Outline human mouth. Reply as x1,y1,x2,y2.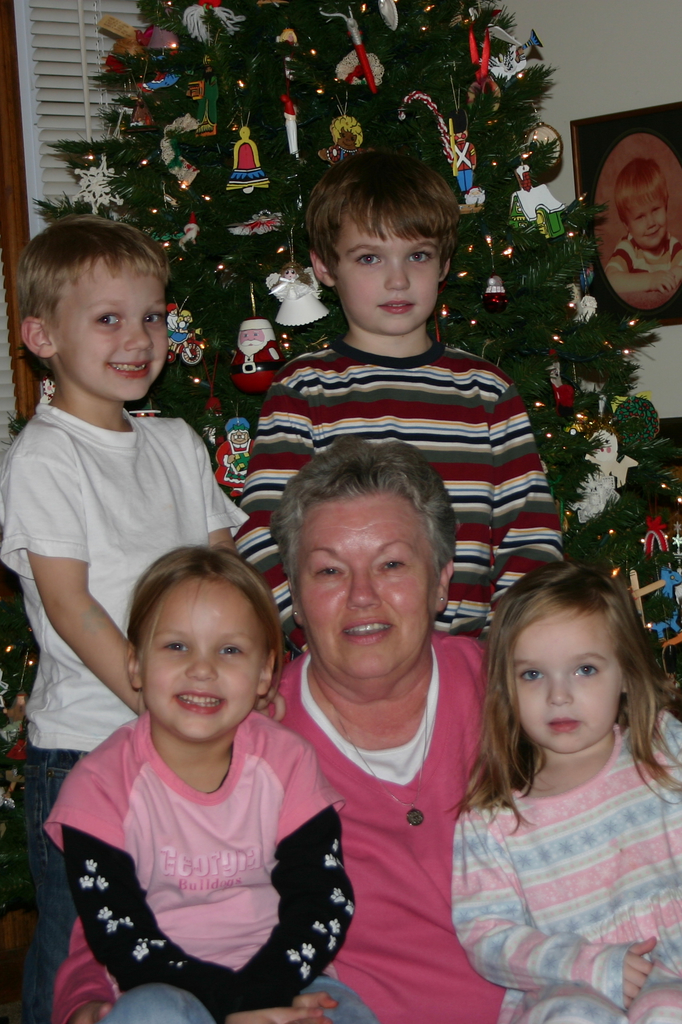
381,300,410,321.
